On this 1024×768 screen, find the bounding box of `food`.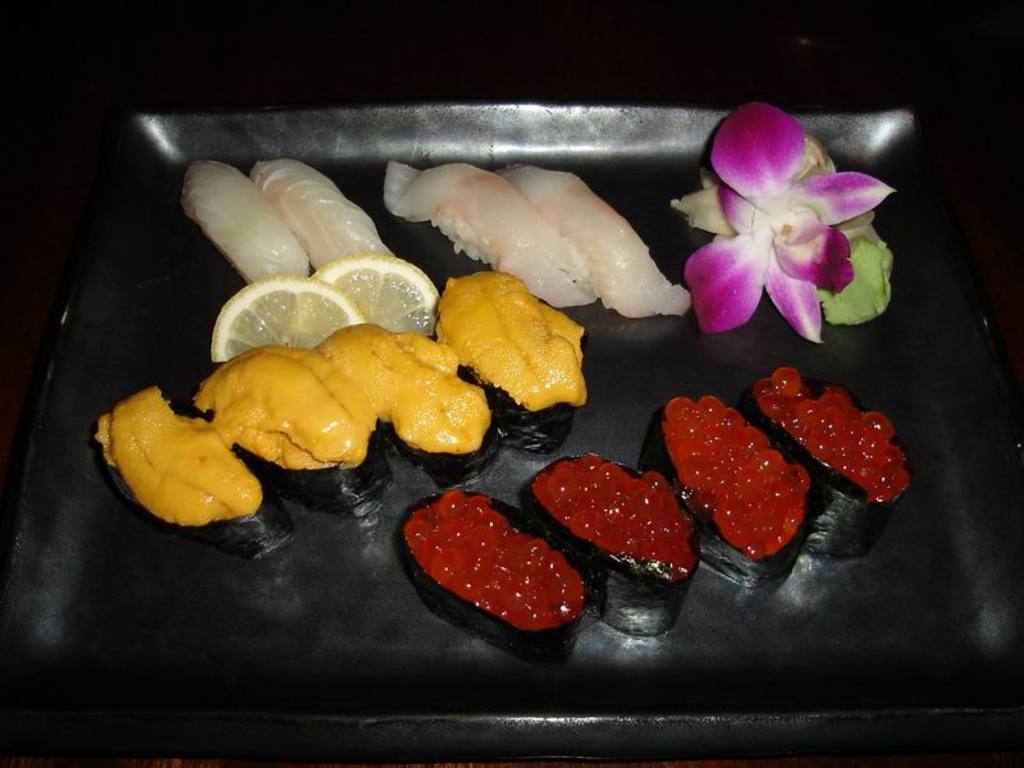
Bounding box: [251, 159, 394, 270].
